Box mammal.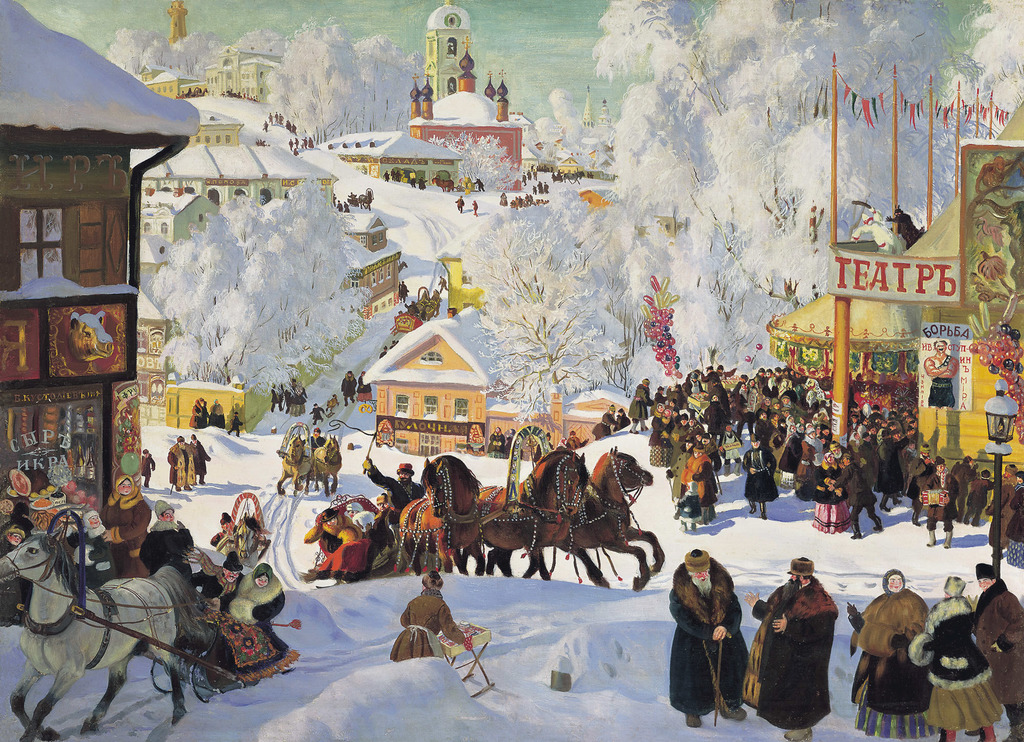
x1=165 y1=434 x2=191 y2=486.
